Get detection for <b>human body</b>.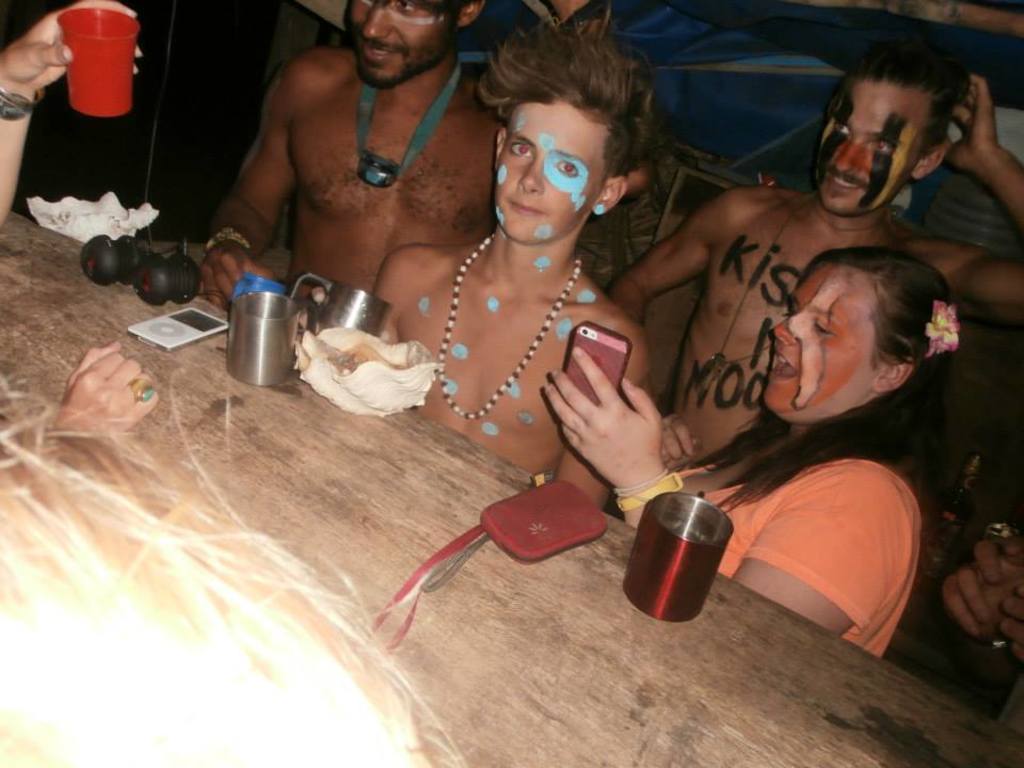
Detection: (x1=202, y1=0, x2=528, y2=339).
